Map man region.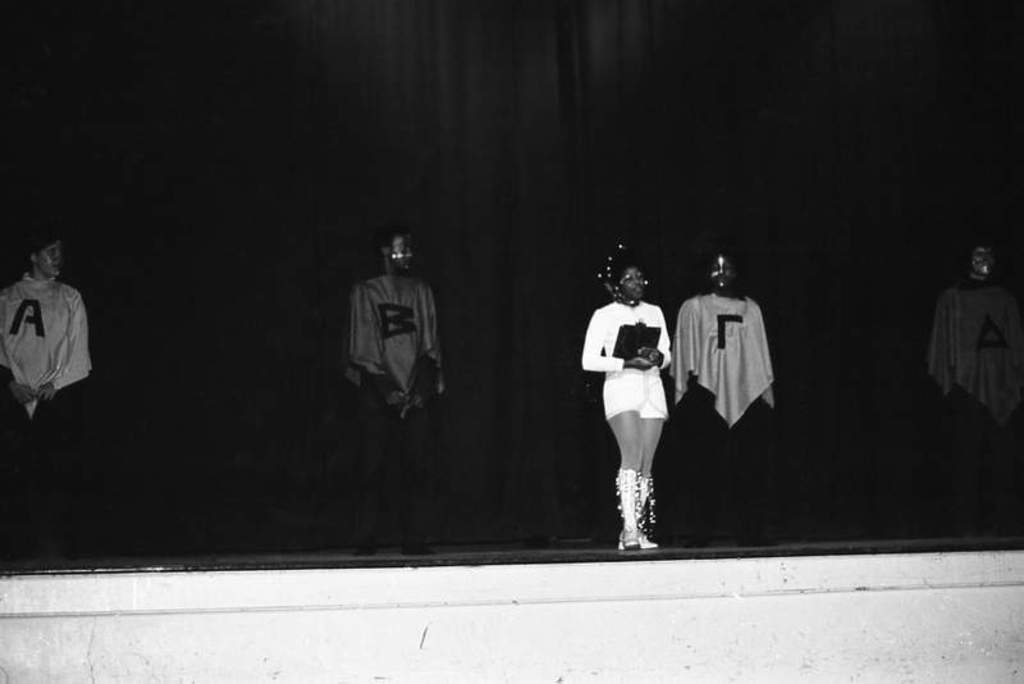
Mapped to region(662, 248, 777, 546).
